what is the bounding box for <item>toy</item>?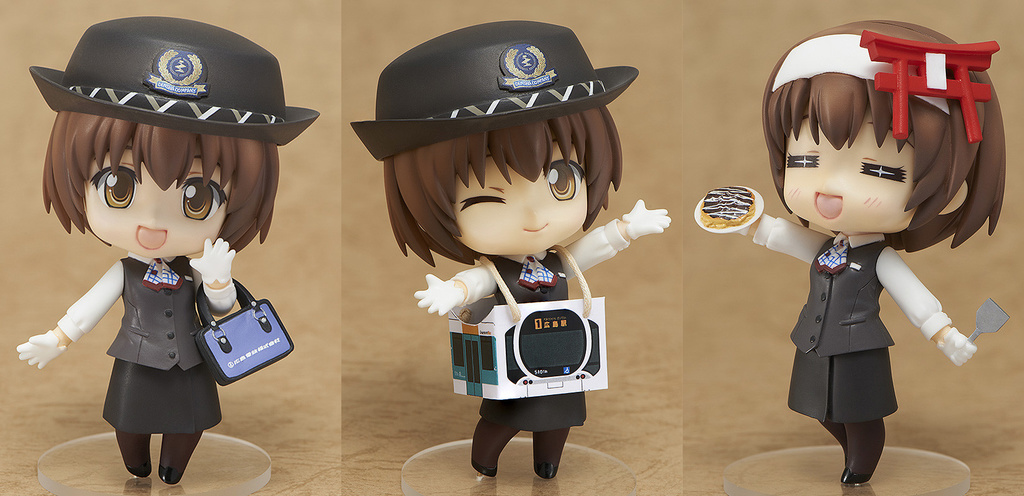
[x1=371, y1=61, x2=664, y2=470].
